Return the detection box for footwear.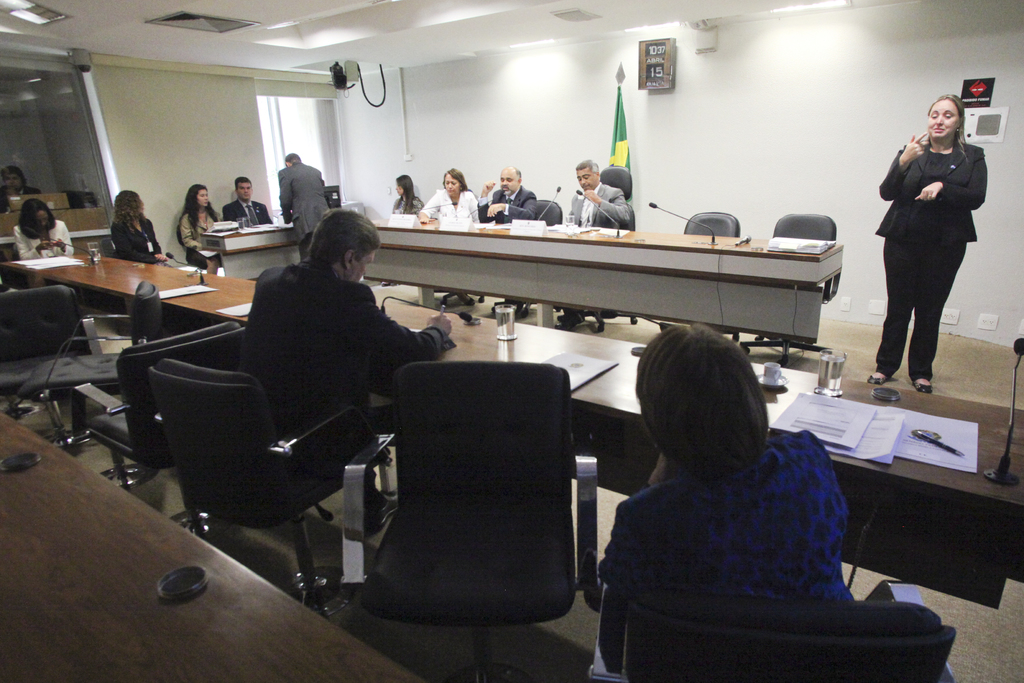
Rect(913, 375, 930, 399).
